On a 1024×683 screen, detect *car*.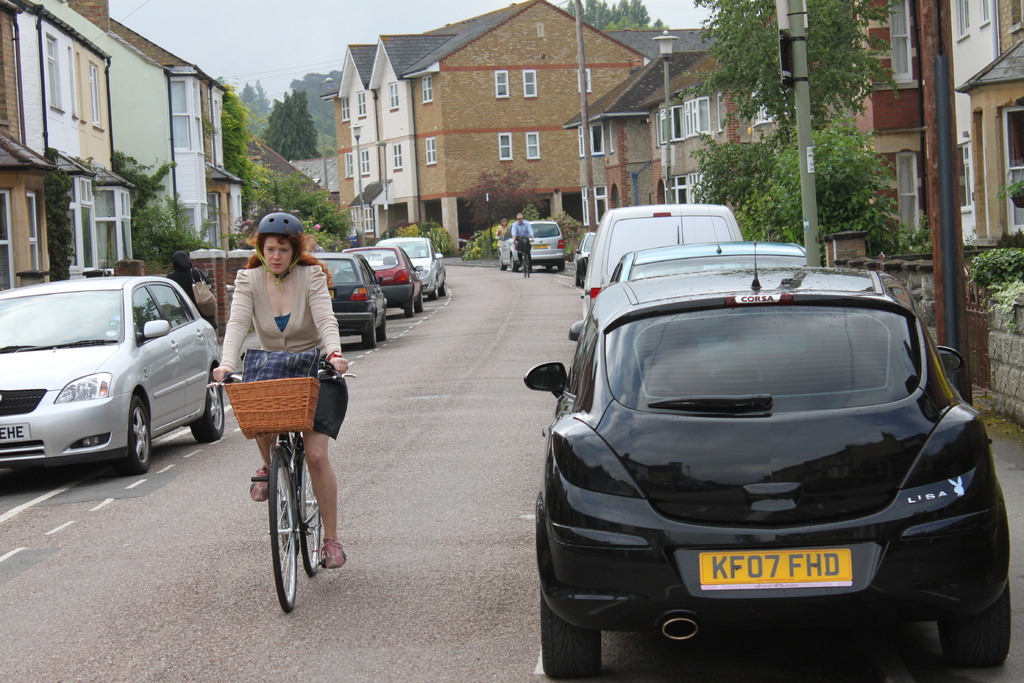
348:247:428:318.
